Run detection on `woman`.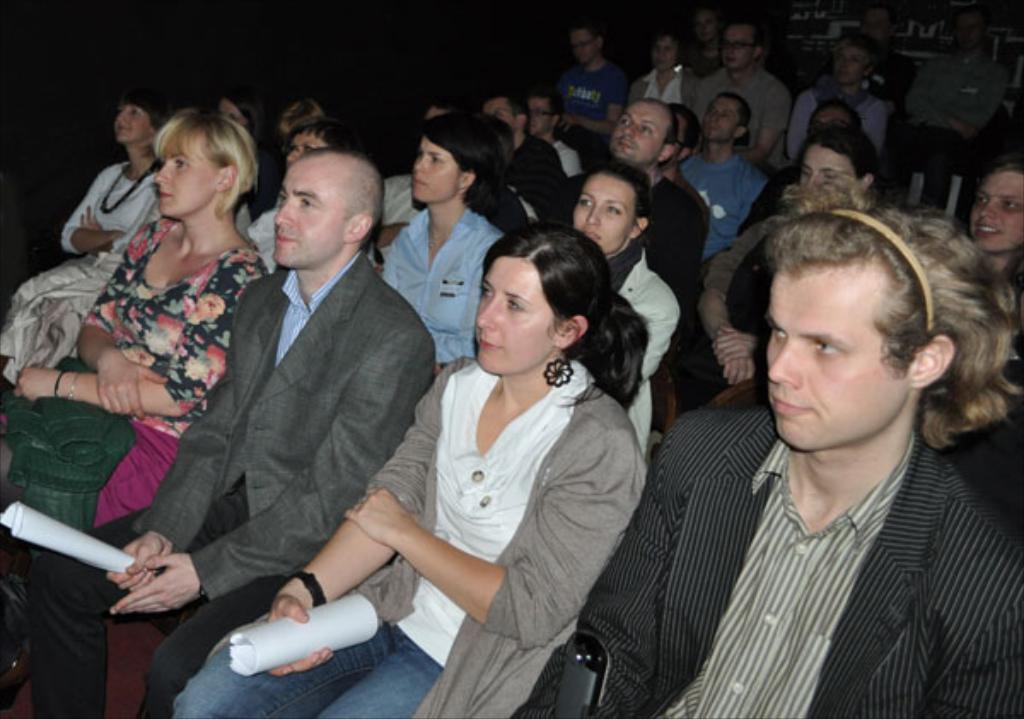
Result: [left=0, top=94, right=162, bottom=379].
